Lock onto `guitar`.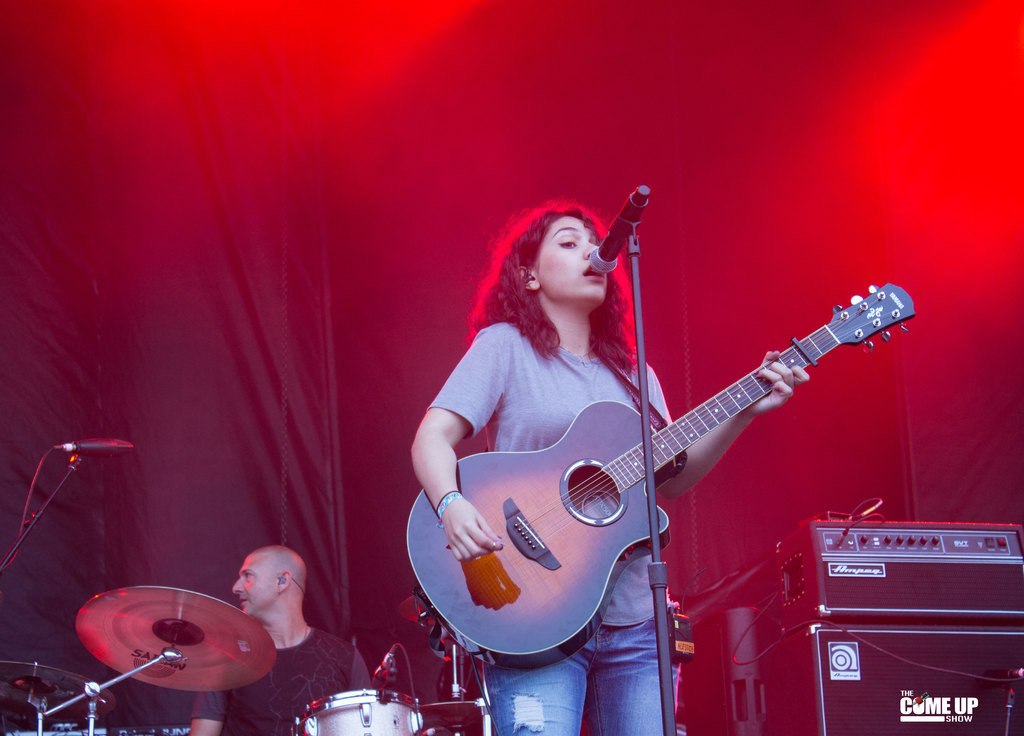
Locked: 405,273,916,665.
